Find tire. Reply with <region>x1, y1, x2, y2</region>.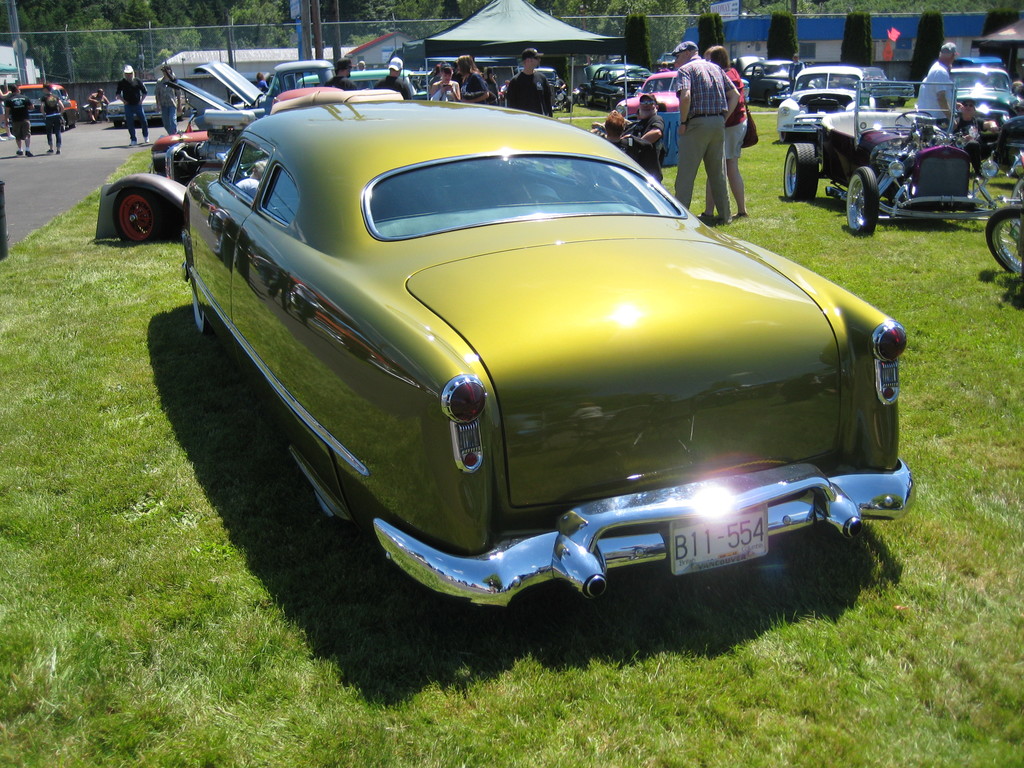
<region>92, 166, 164, 246</region>.
